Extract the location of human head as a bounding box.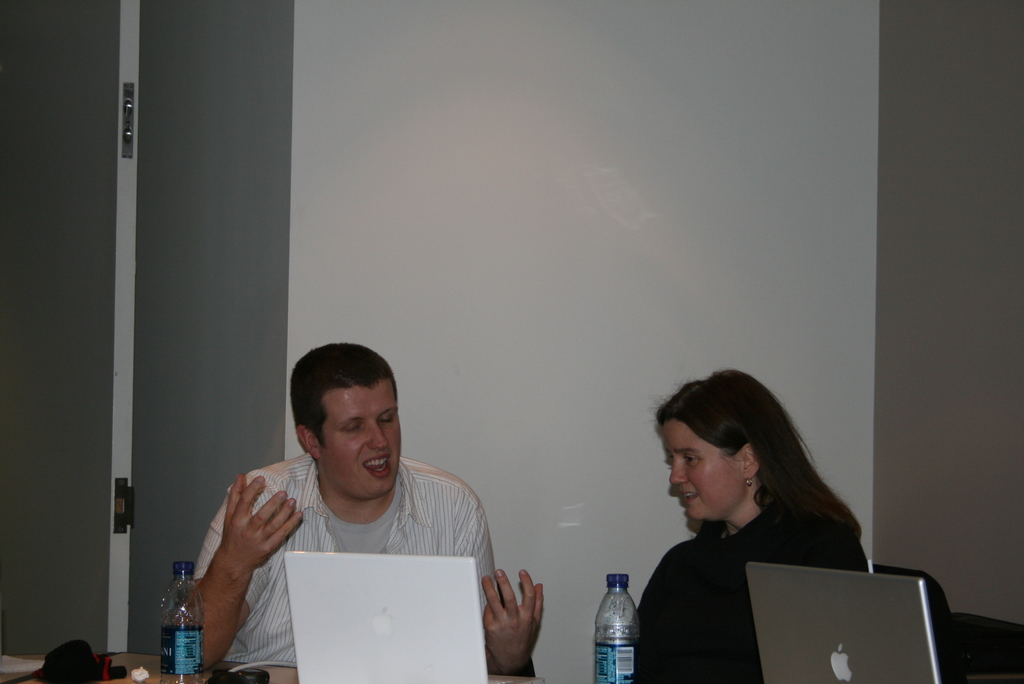
bbox=[294, 336, 406, 495].
